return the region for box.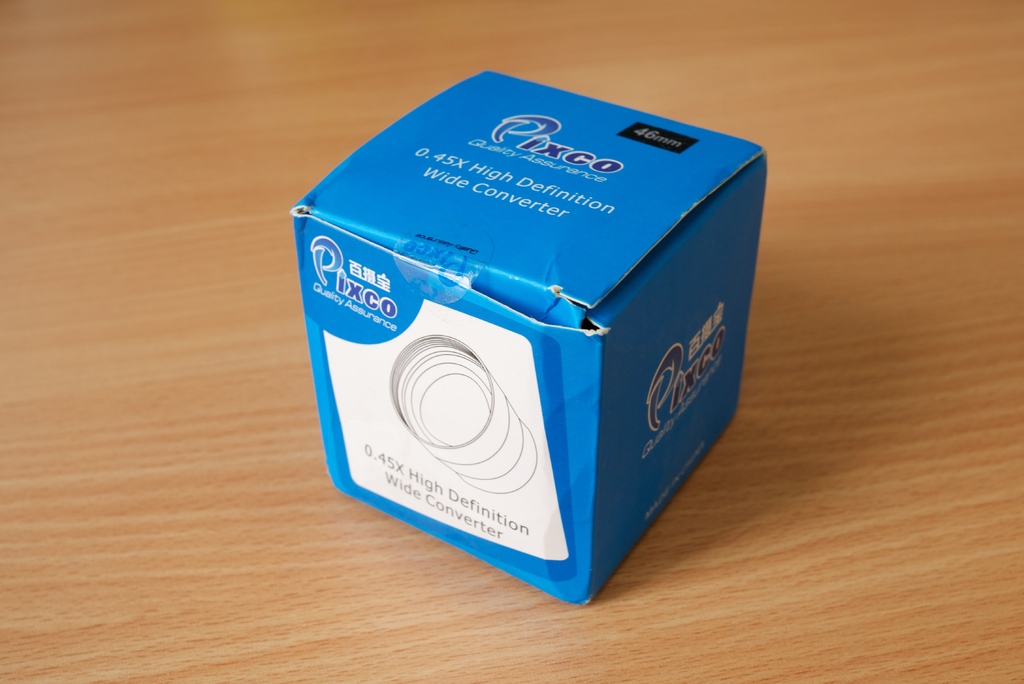
bbox=[291, 72, 765, 608].
